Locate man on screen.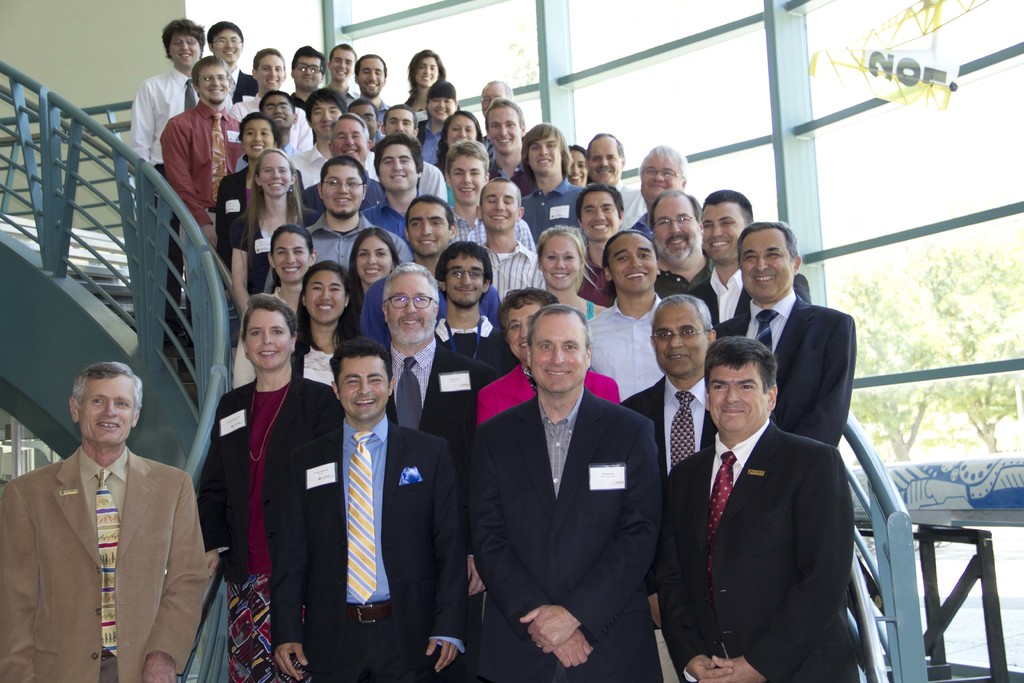
On screen at x1=360 y1=192 x2=499 y2=342.
